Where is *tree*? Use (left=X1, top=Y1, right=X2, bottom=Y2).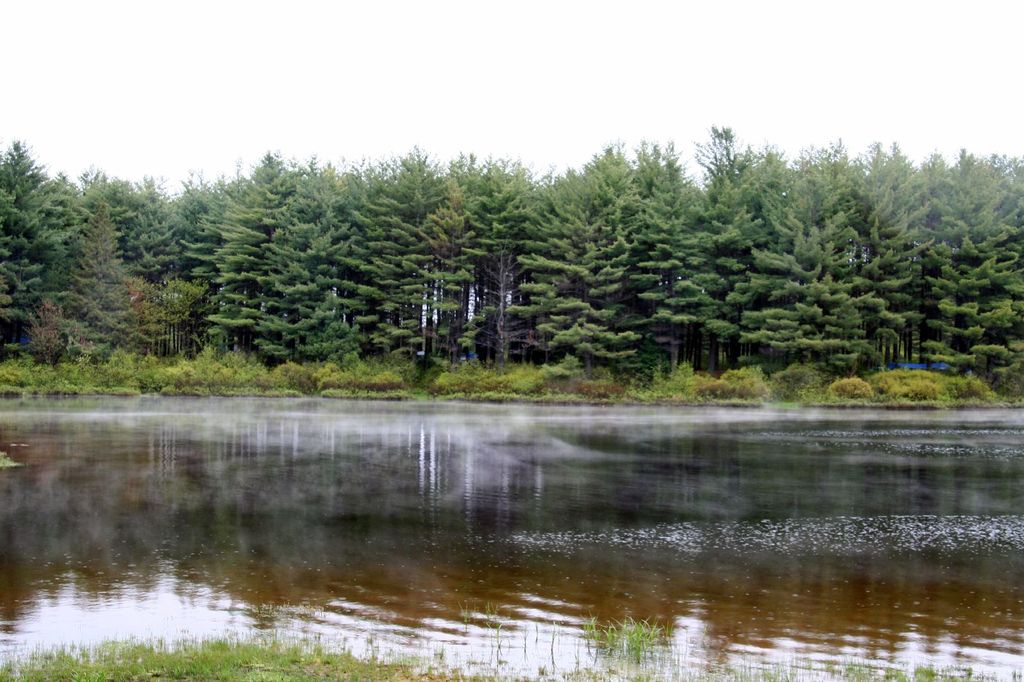
(left=0, top=139, right=94, bottom=345).
